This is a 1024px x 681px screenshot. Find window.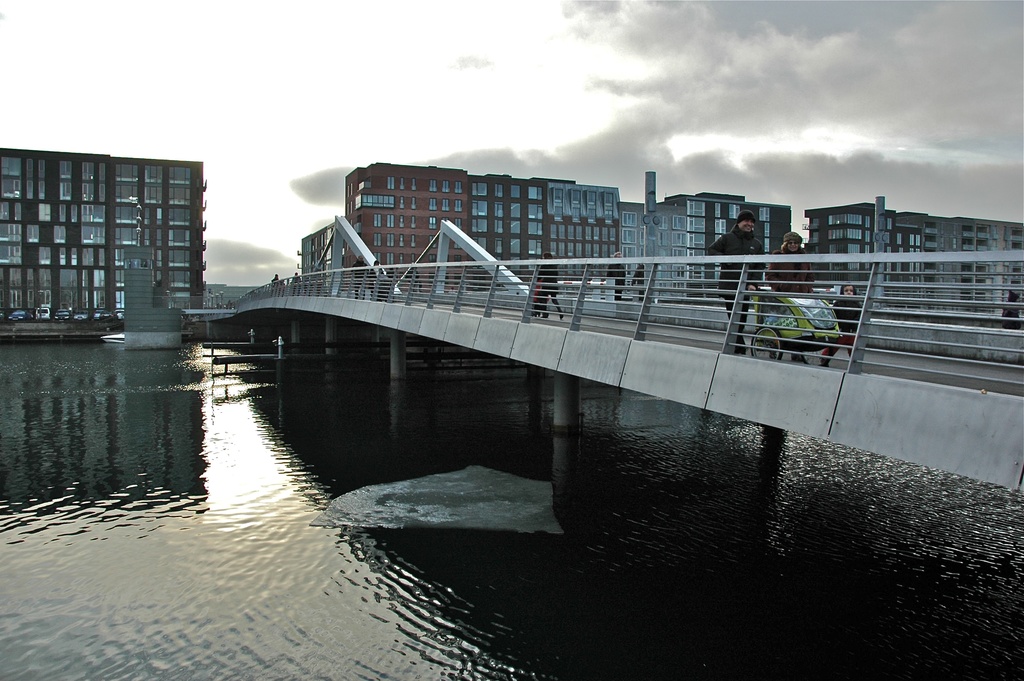
Bounding box: box(493, 219, 501, 232).
